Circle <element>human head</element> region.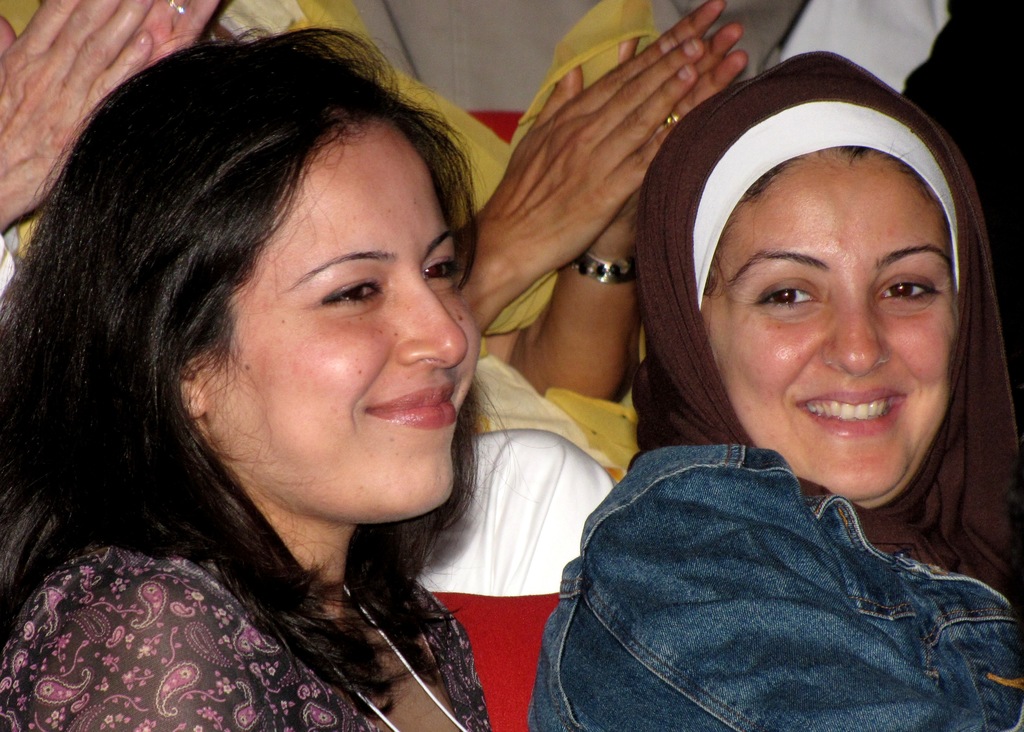
Region: Rect(639, 51, 986, 459).
